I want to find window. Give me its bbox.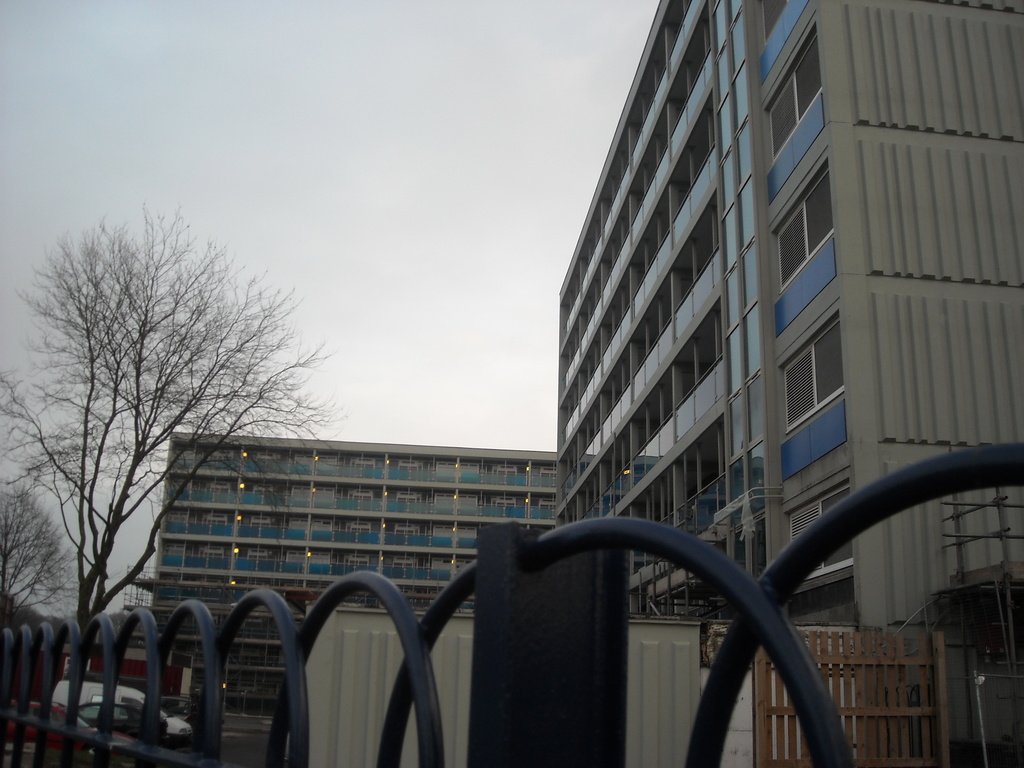
Rect(731, 12, 744, 65).
